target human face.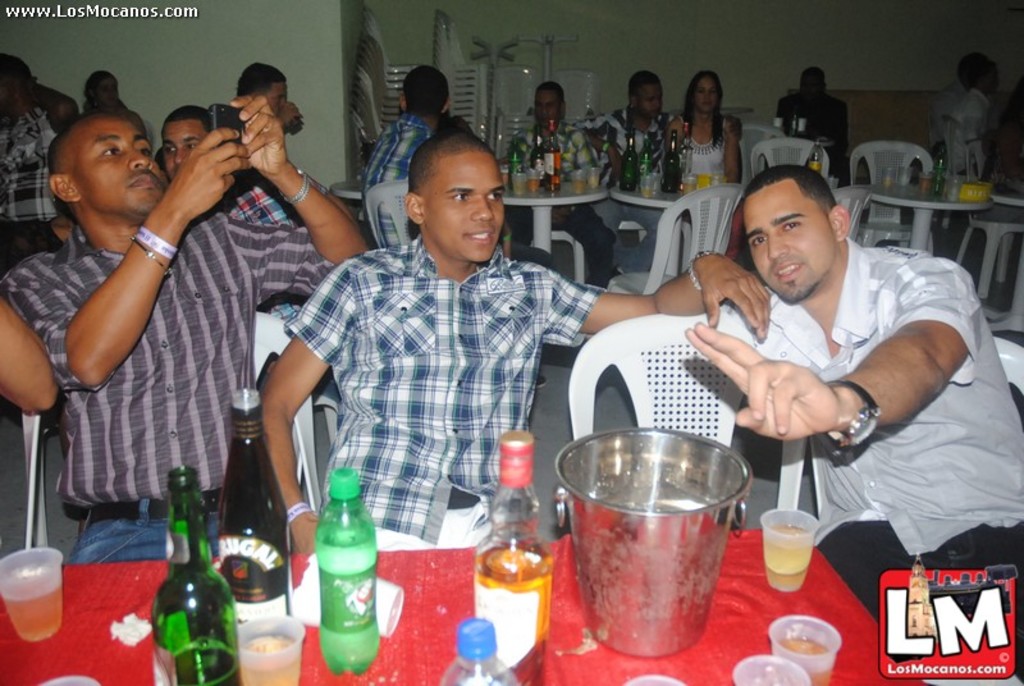
Target region: Rect(168, 114, 200, 170).
